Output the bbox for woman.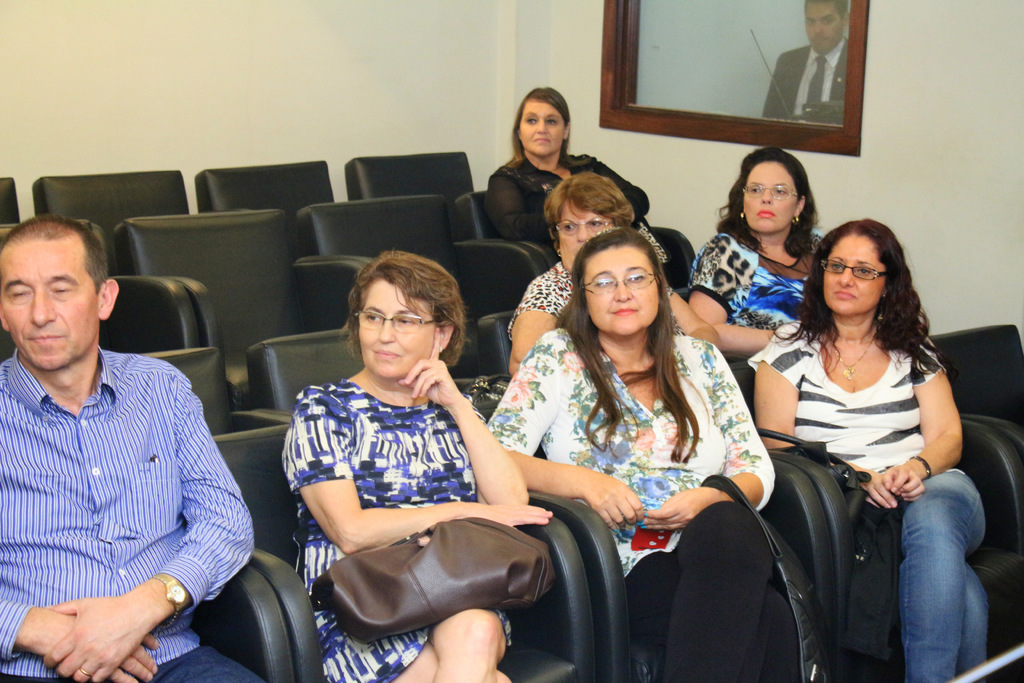
477,229,829,682.
